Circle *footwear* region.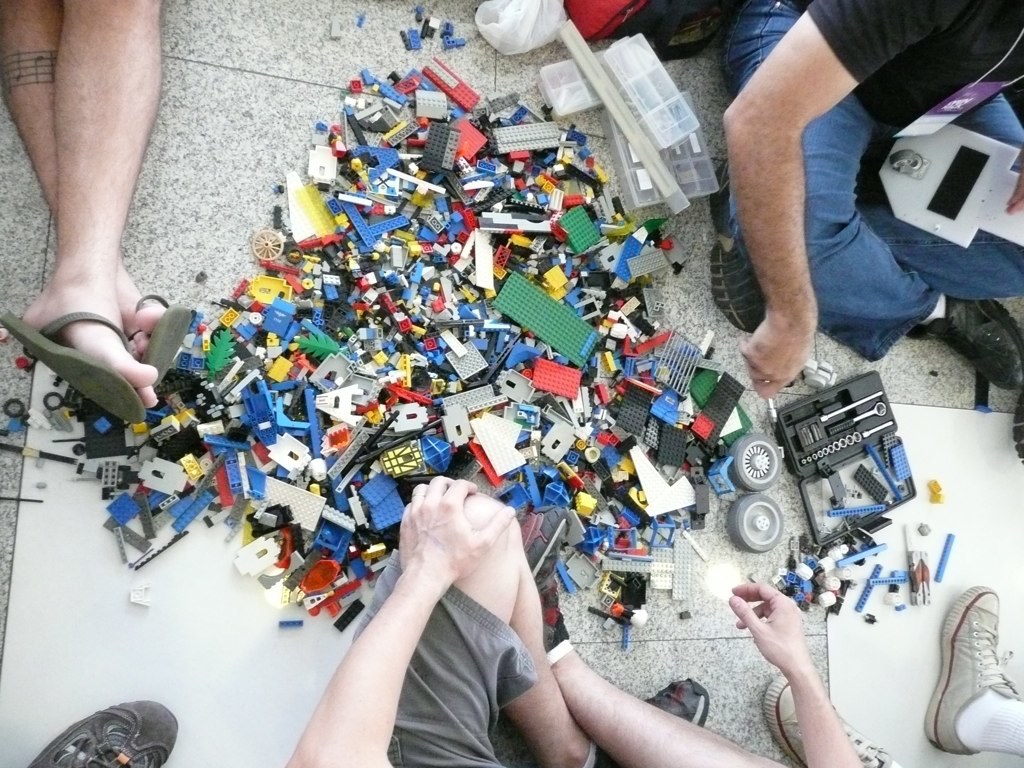
Region: detection(761, 674, 908, 767).
